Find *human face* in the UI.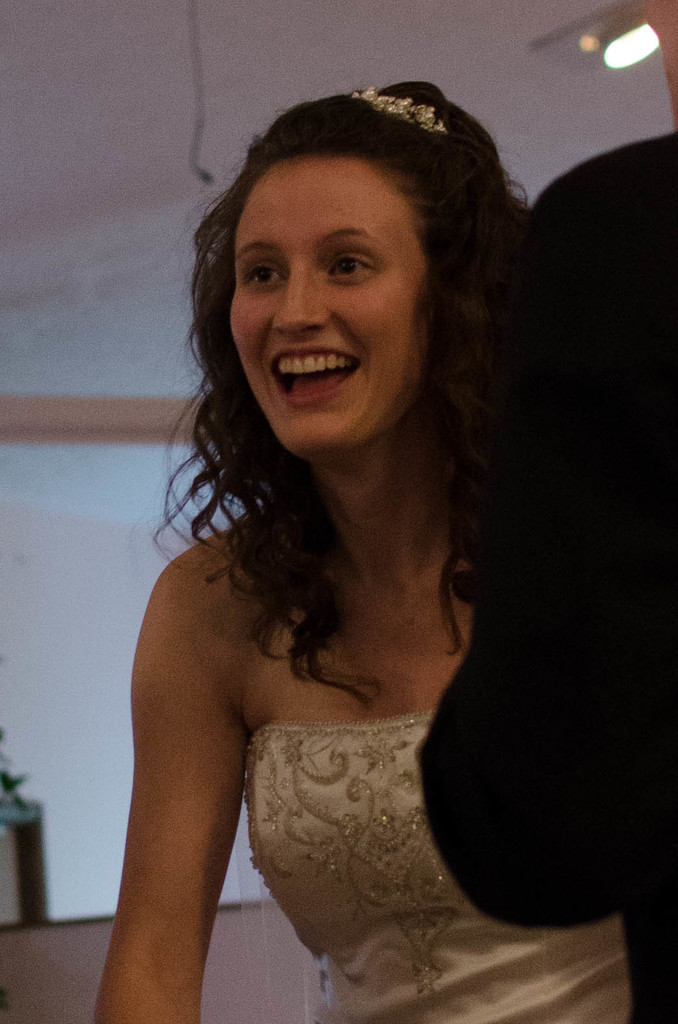
UI element at locate(230, 163, 429, 458).
